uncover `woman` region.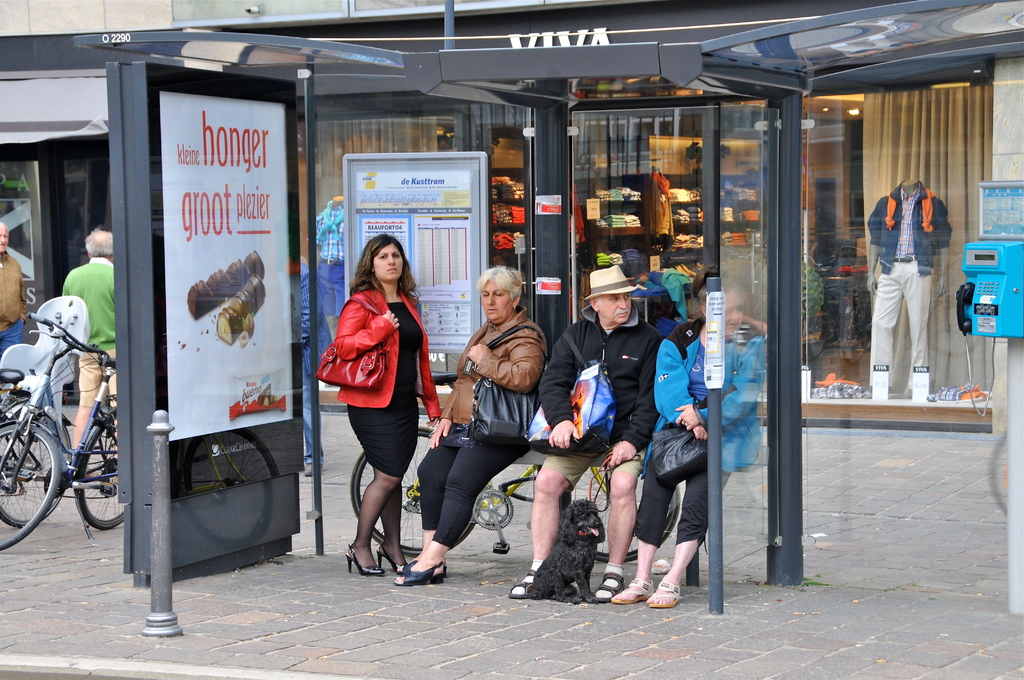
Uncovered: {"left": 391, "top": 266, "right": 547, "bottom": 592}.
